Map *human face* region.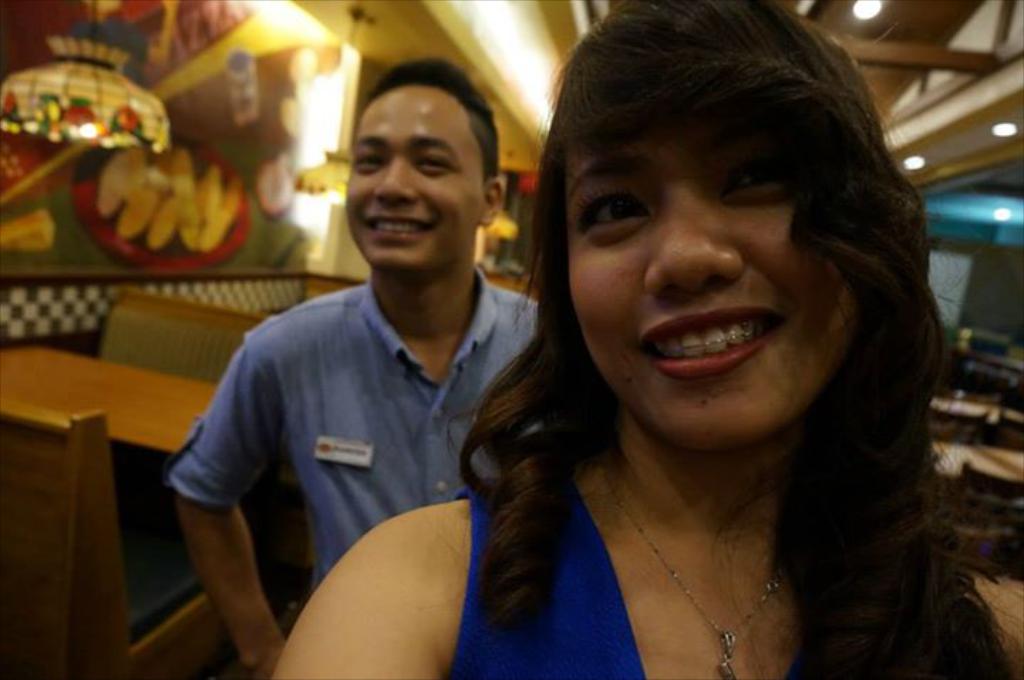
Mapped to (344,84,488,273).
